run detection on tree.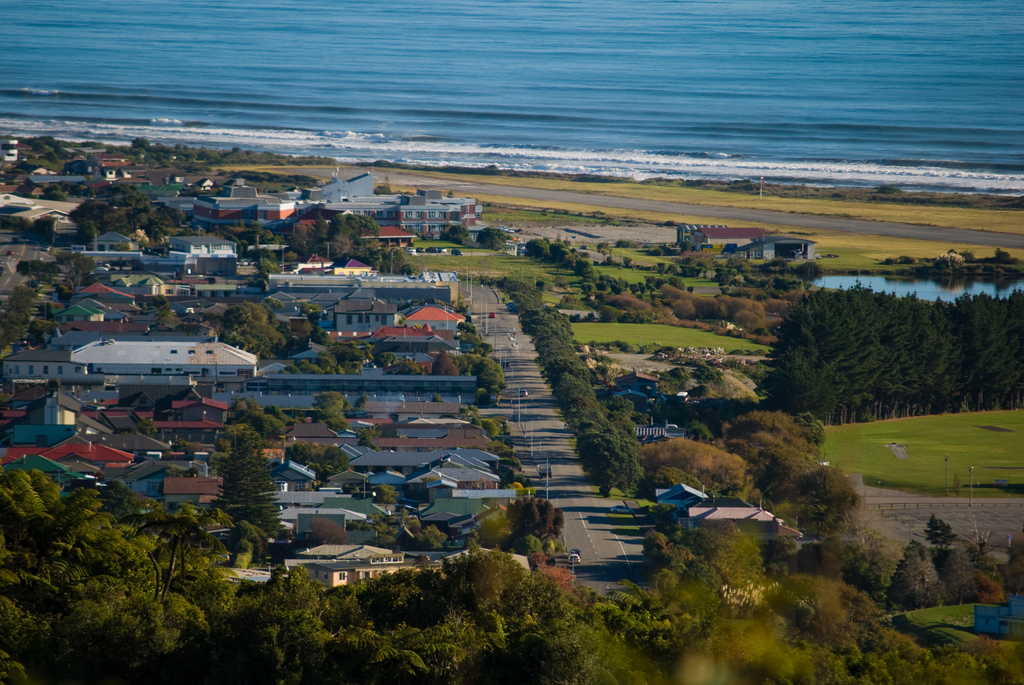
Result: {"left": 139, "top": 420, "right": 160, "bottom": 436}.
